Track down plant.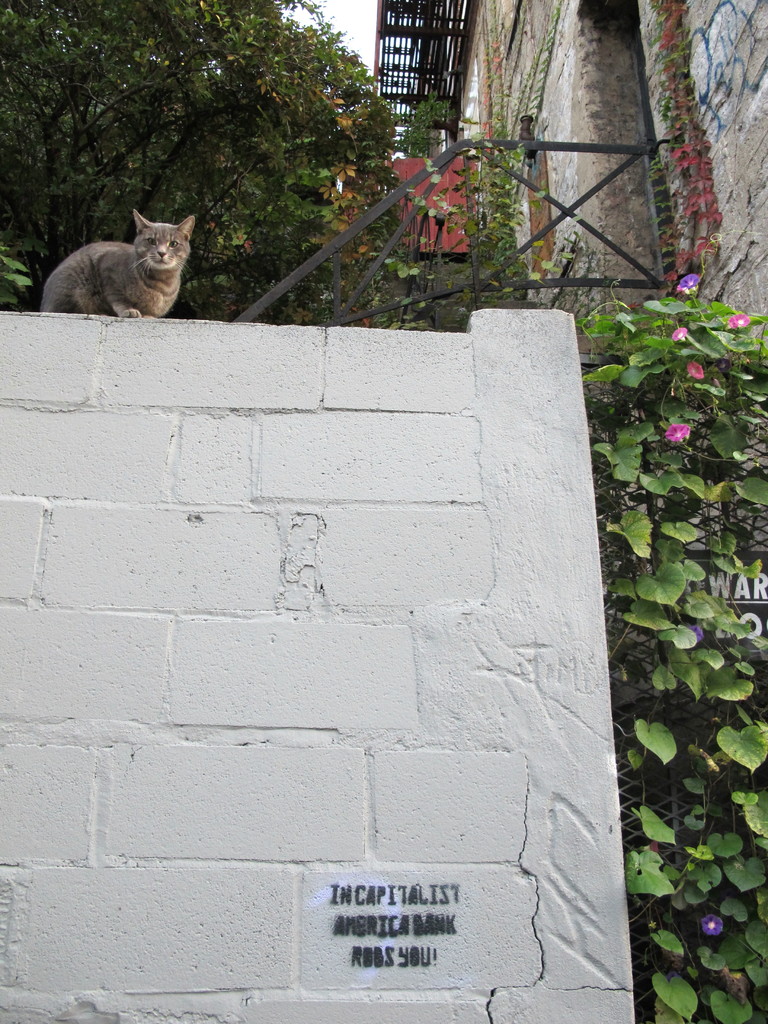
Tracked to 570,189,763,1020.
